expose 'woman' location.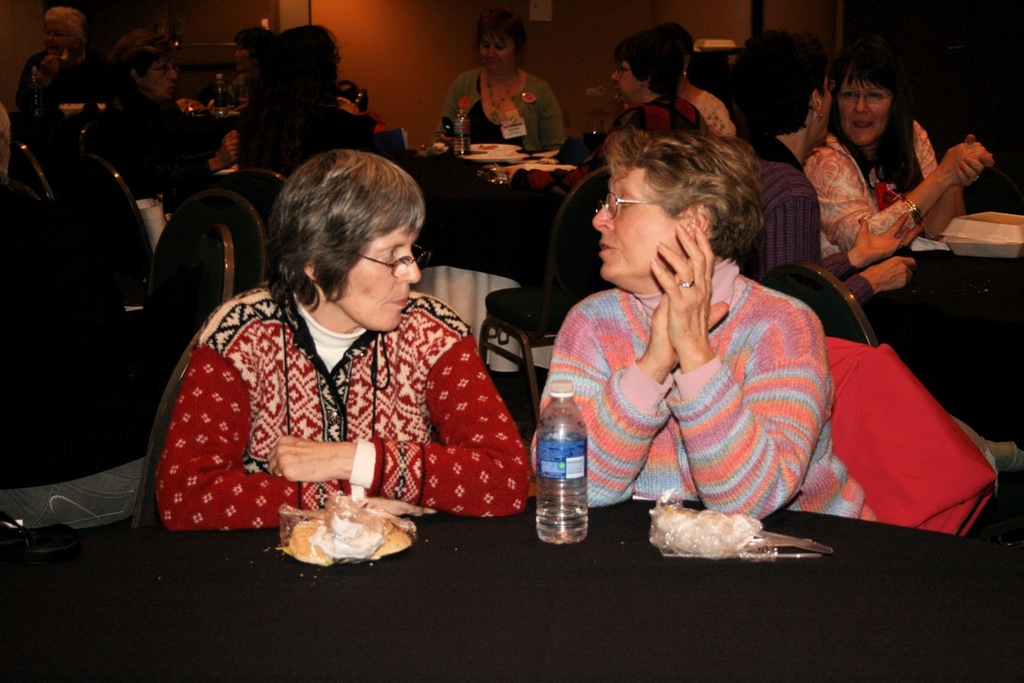
Exposed at [left=703, top=26, right=937, bottom=317].
